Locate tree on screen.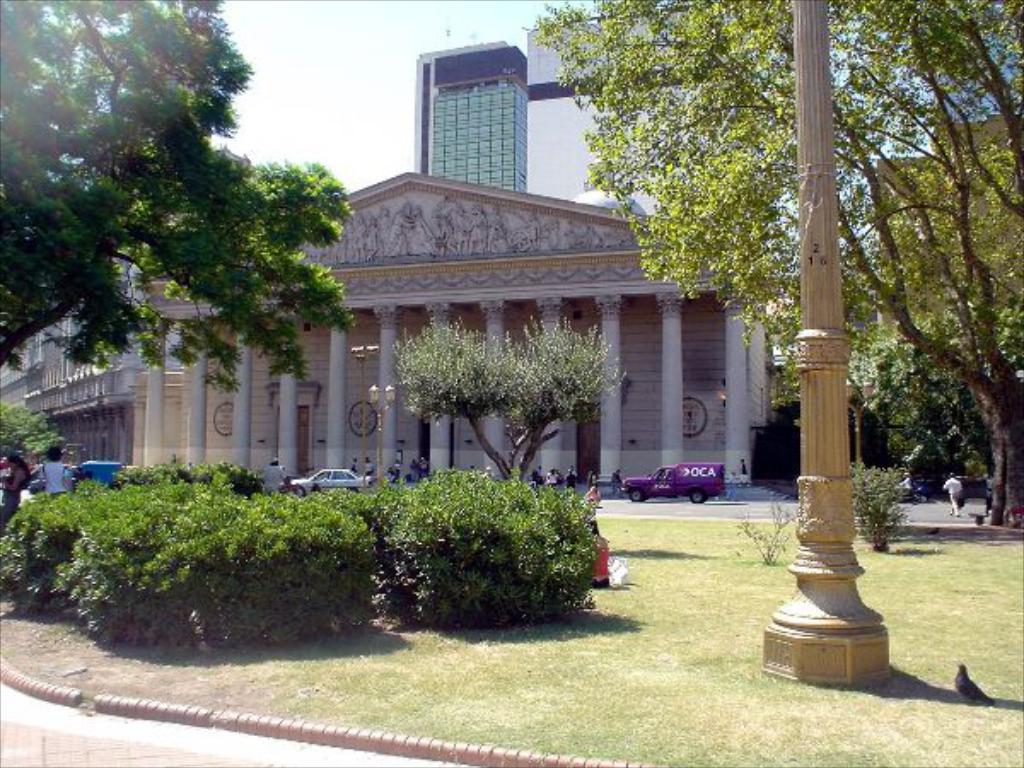
On screen at box=[0, 394, 68, 461].
